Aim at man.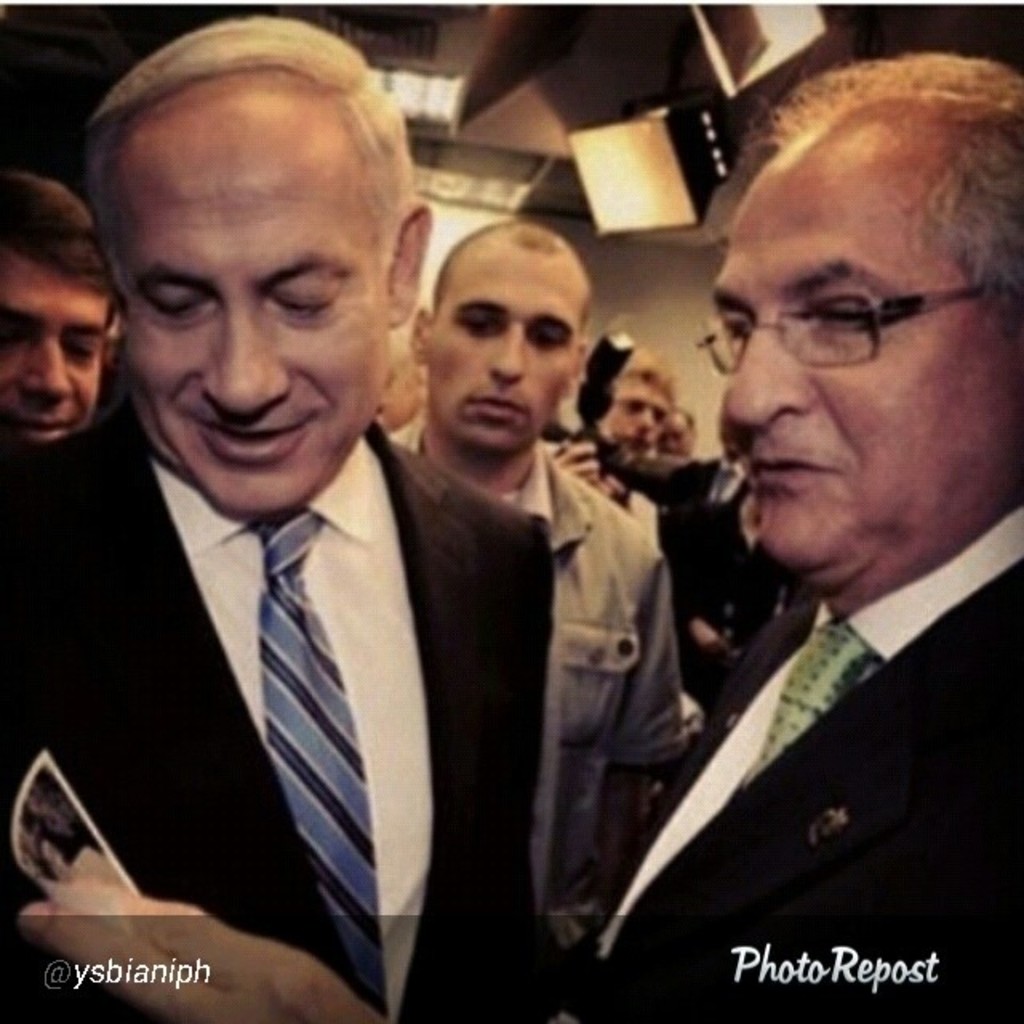
Aimed at bbox=(0, 163, 118, 448).
